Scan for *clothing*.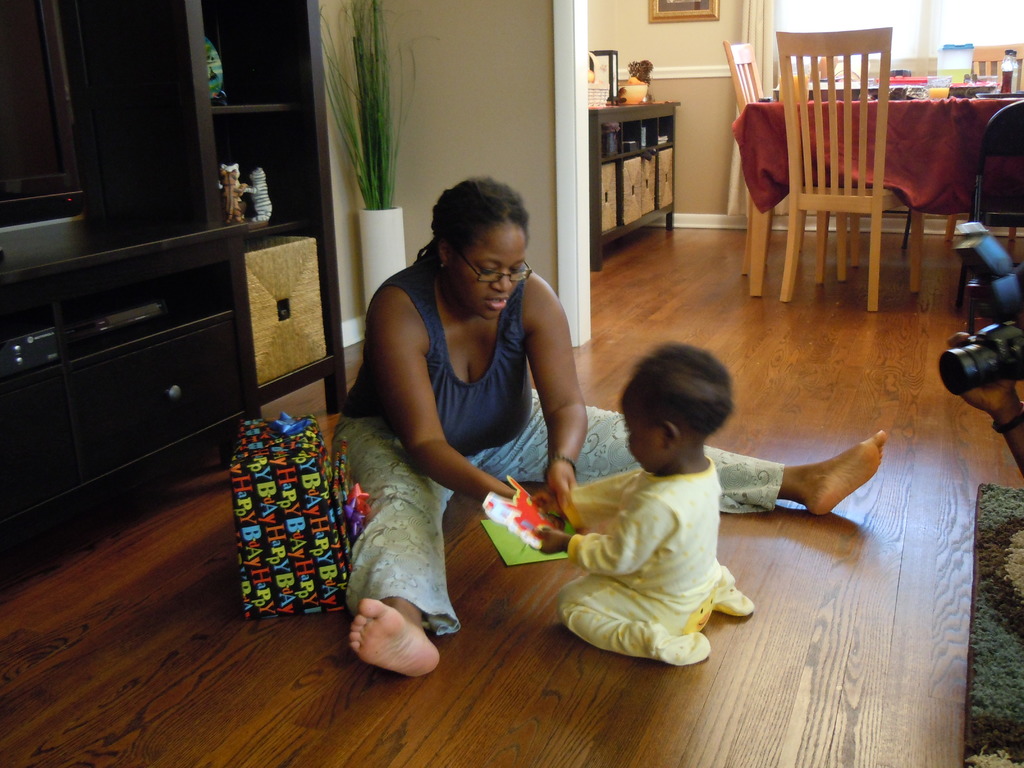
Scan result: {"x1": 543, "y1": 459, "x2": 776, "y2": 671}.
